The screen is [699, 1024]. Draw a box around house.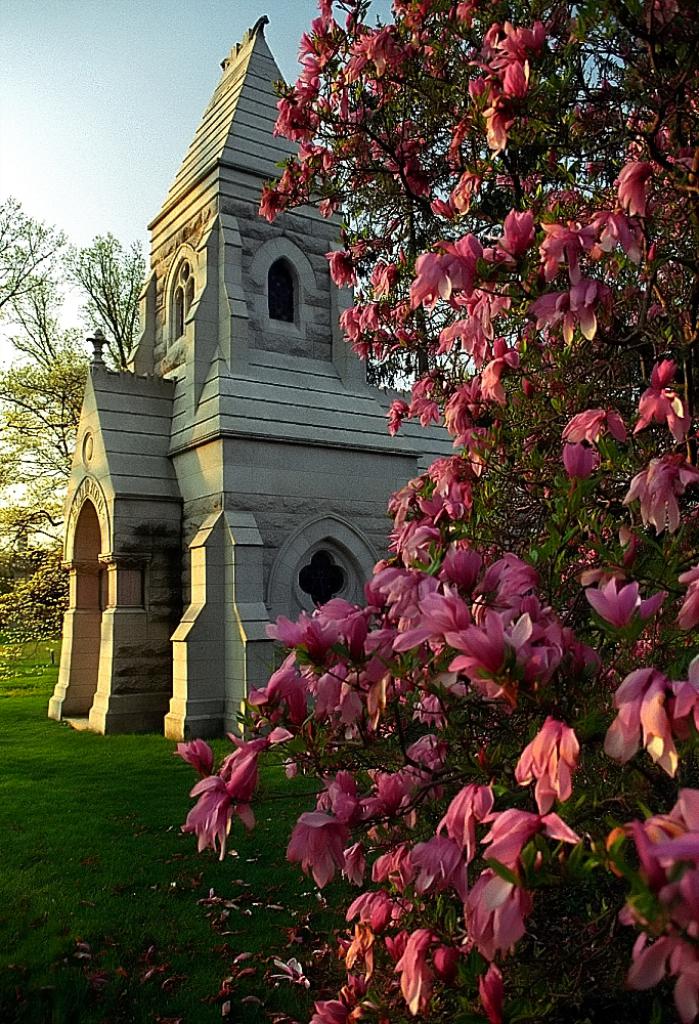
40:11:476:737.
